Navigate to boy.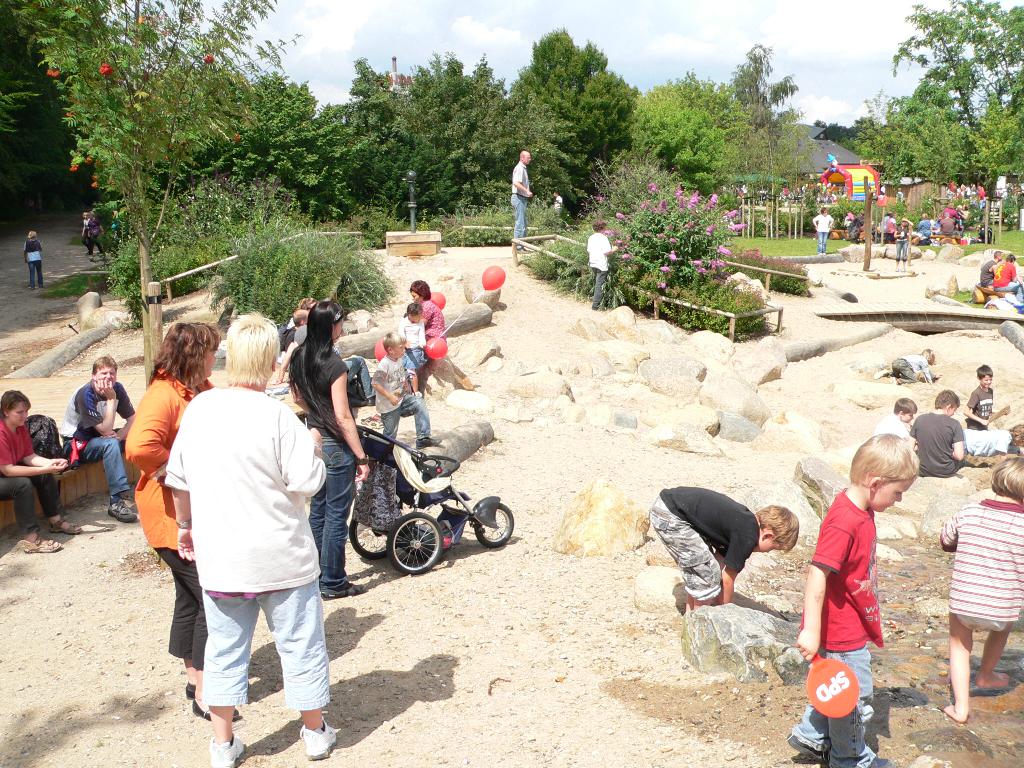
Navigation target: {"left": 789, "top": 433, "right": 909, "bottom": 767}.
